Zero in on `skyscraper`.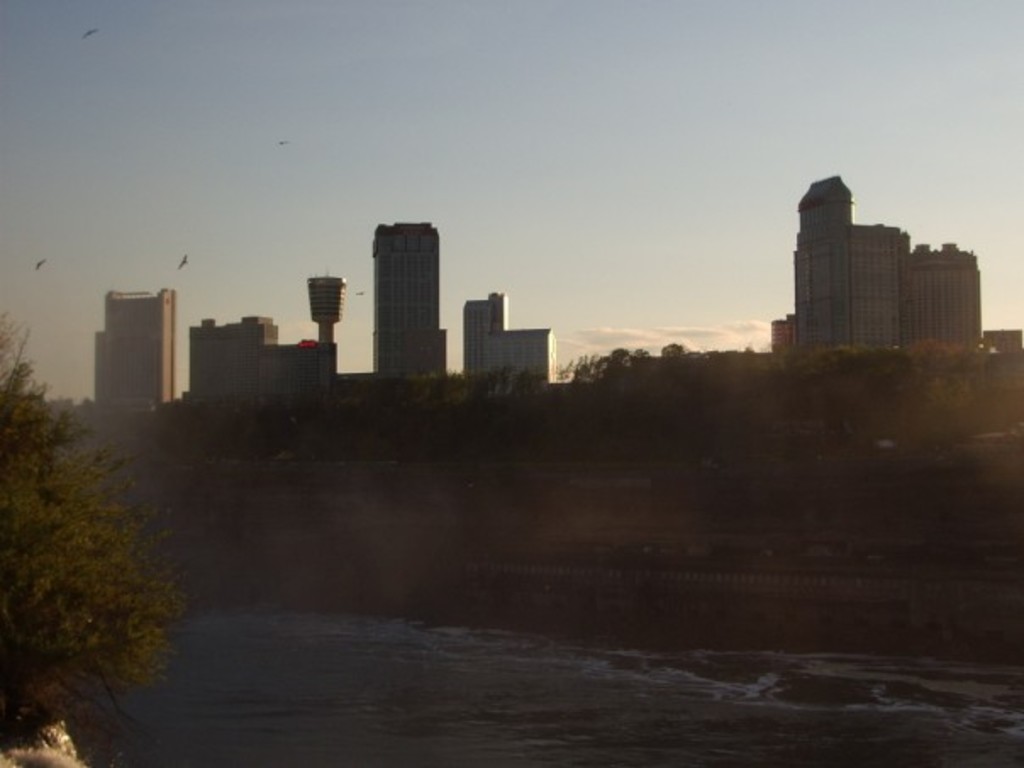
Zeroed in: Rect(458, 288, 556, 385).
